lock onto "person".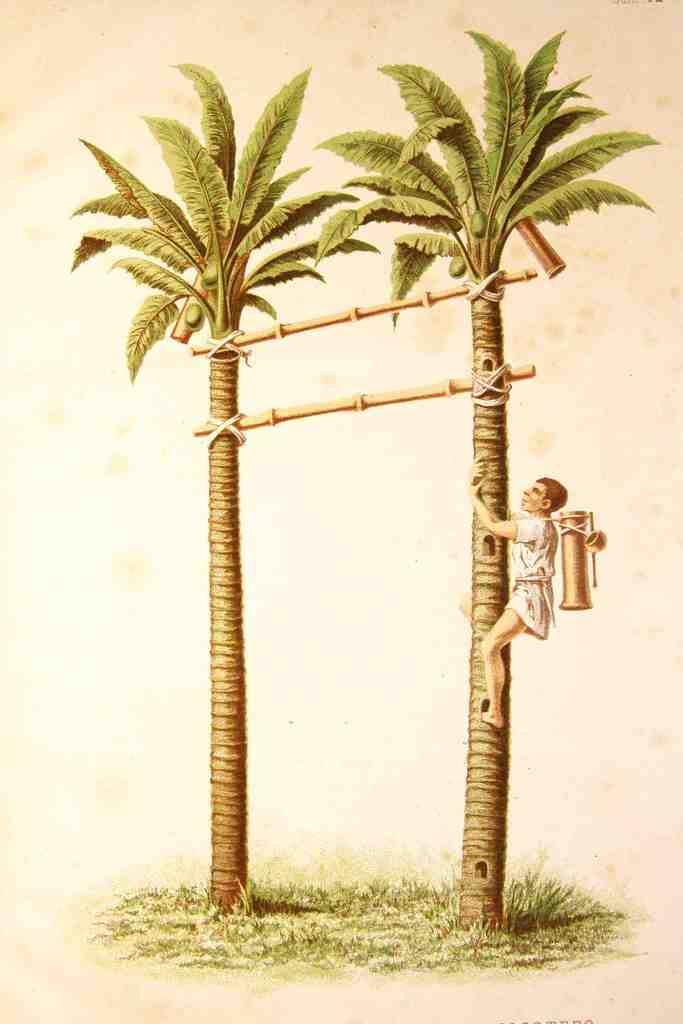
Locked: (466, 471, 568, 724).
